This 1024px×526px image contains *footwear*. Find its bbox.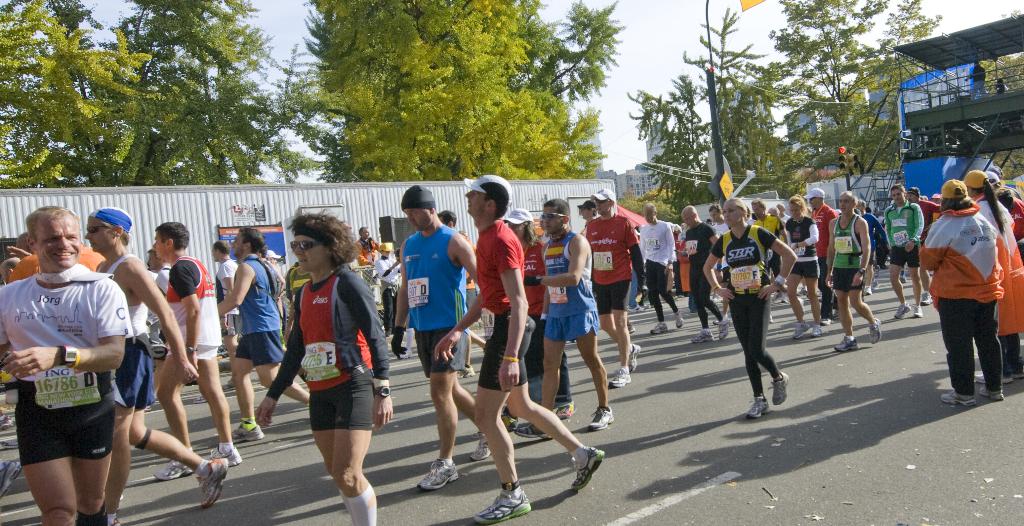
[x1=692, y1=326, x2=714, y2=344].
